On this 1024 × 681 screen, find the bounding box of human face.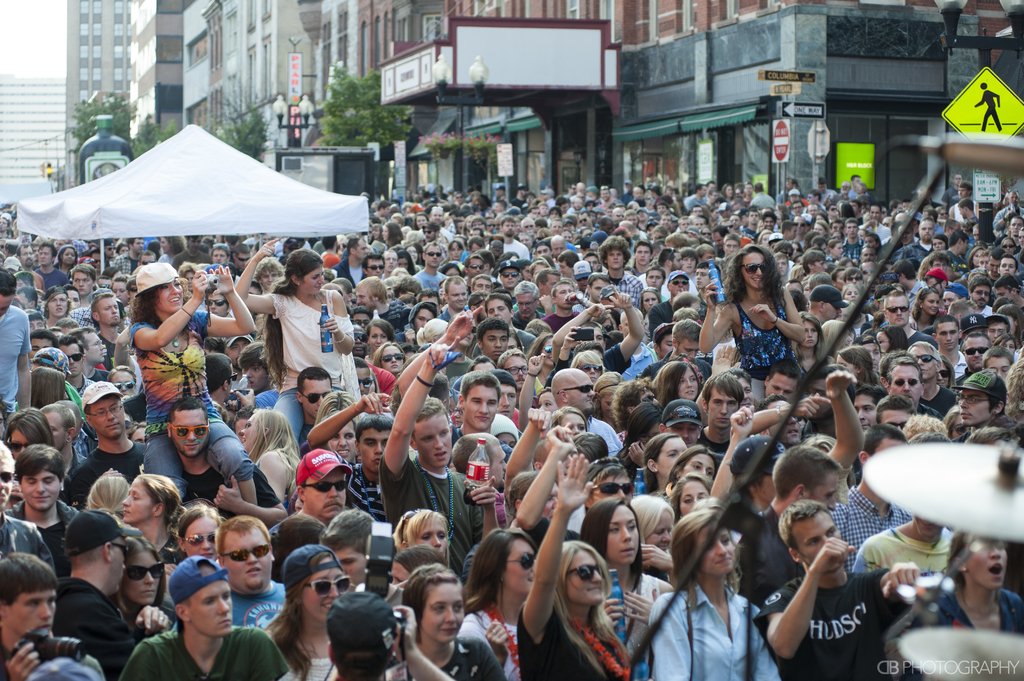
Bounding box: (x1=158, y1=277, x2=186, y2=305).
